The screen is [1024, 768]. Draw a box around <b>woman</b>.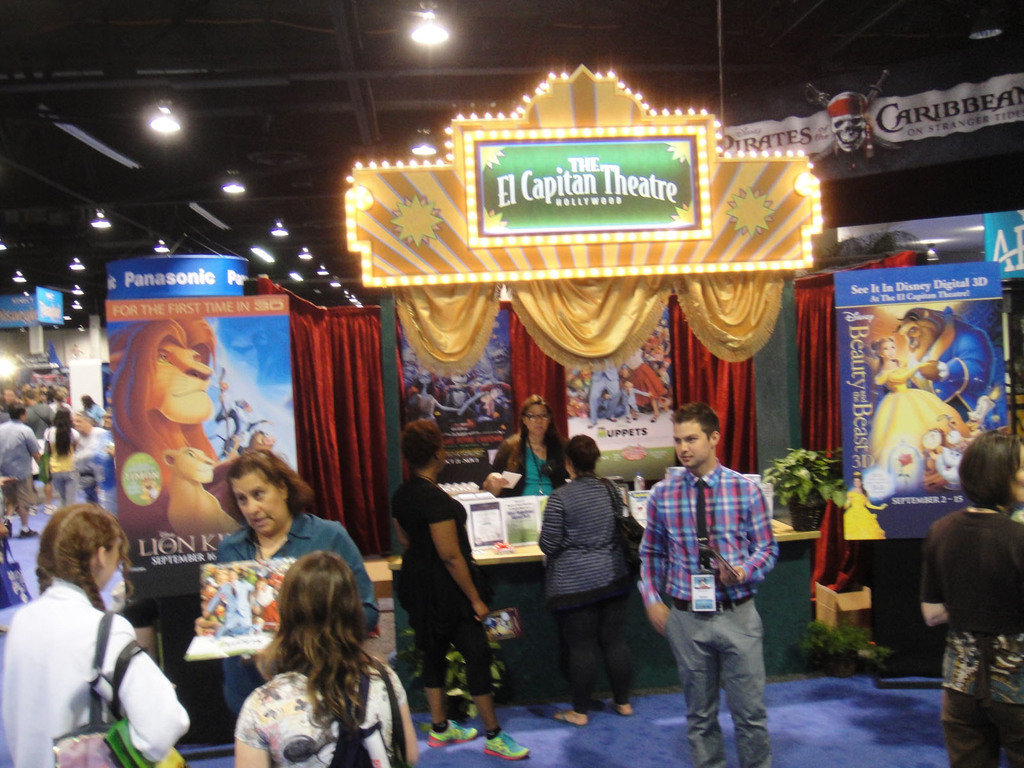
[193,449,381,714].
